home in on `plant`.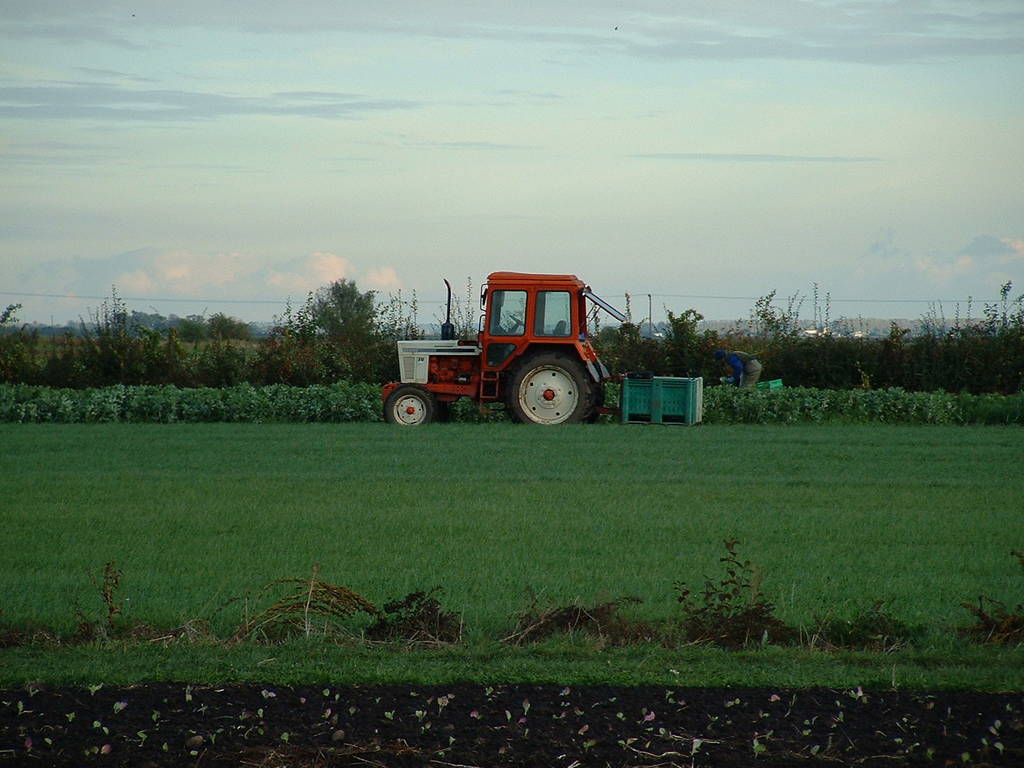
Homed in at locate(20, 701, 35, 714).
